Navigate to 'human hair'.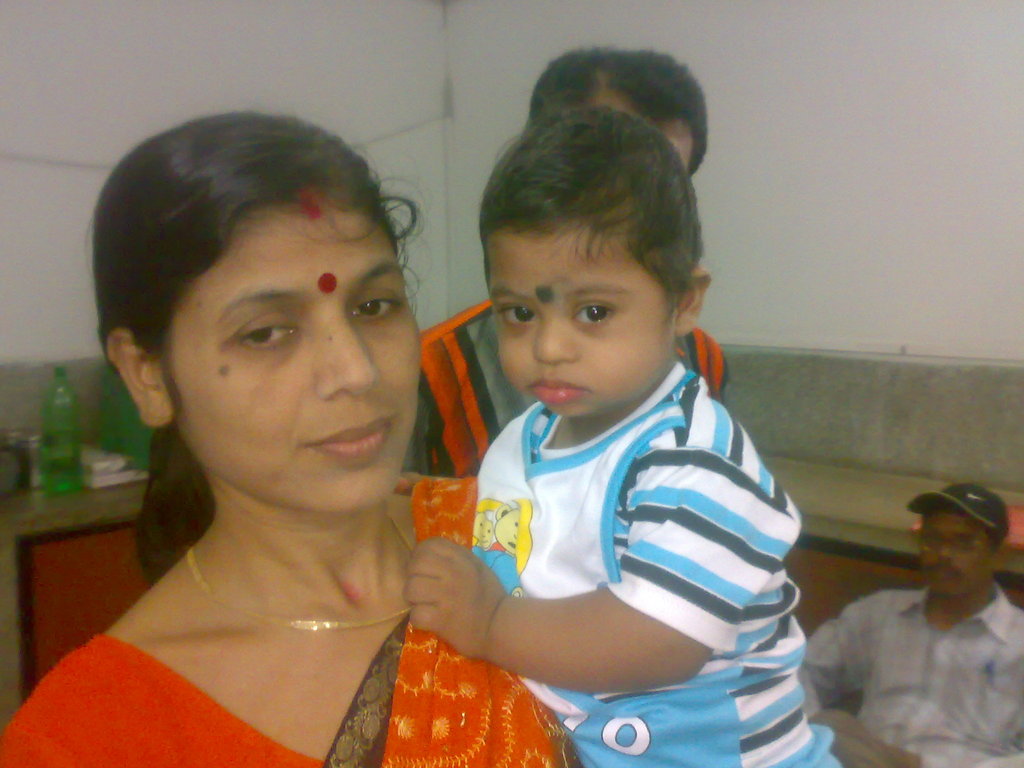
Navigation target: [87,113,411,588].
